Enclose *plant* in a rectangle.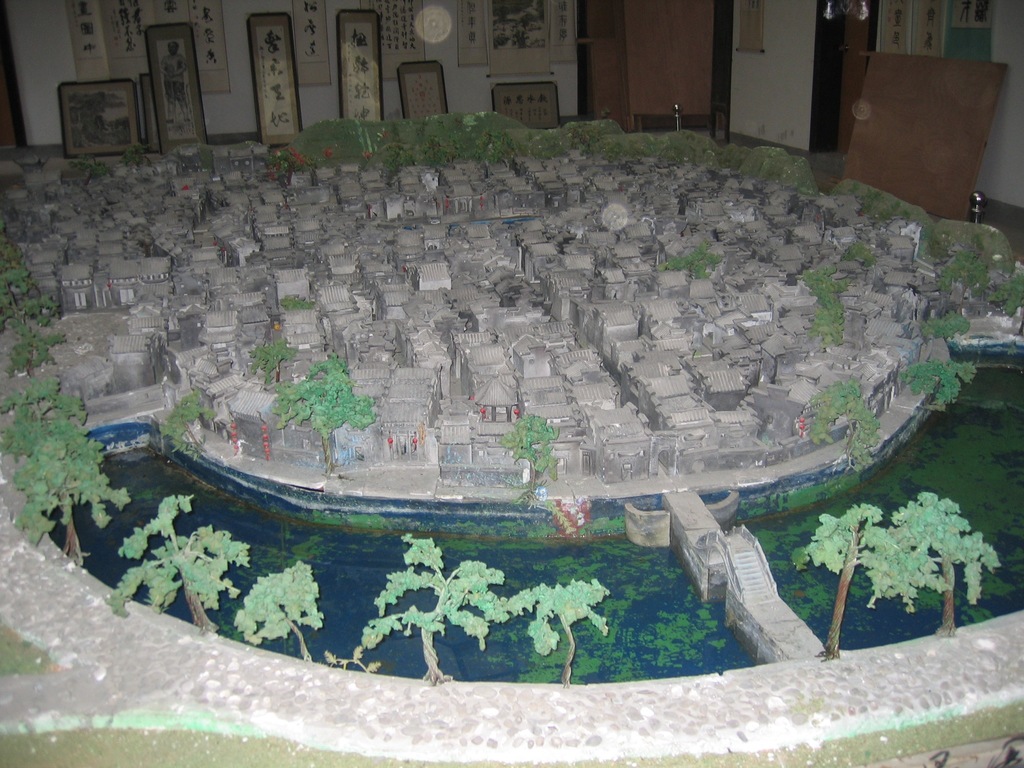
crop(259, 134, 324, 189).
